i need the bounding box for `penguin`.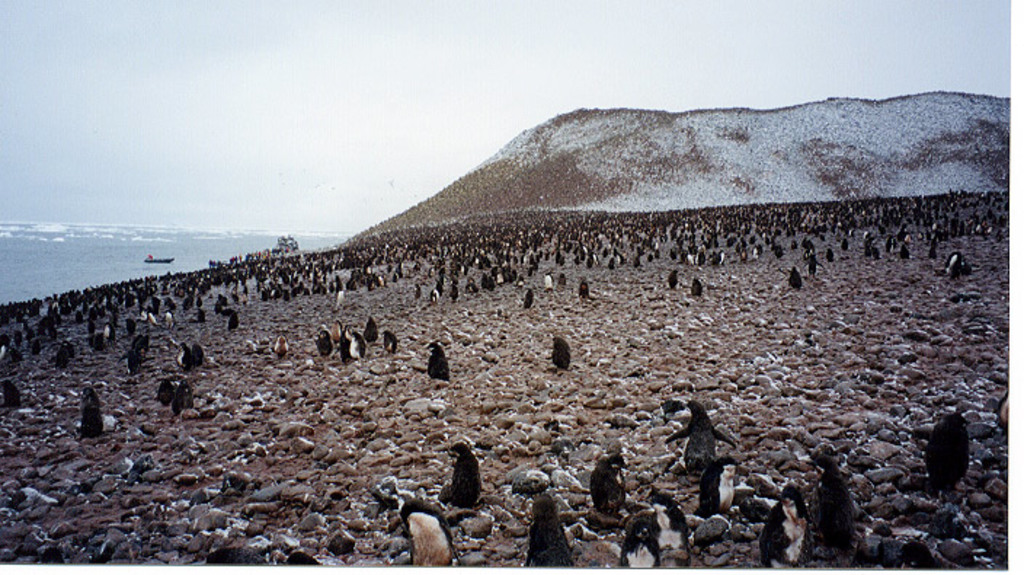
Here it is: 921, 408, 966, 495.
